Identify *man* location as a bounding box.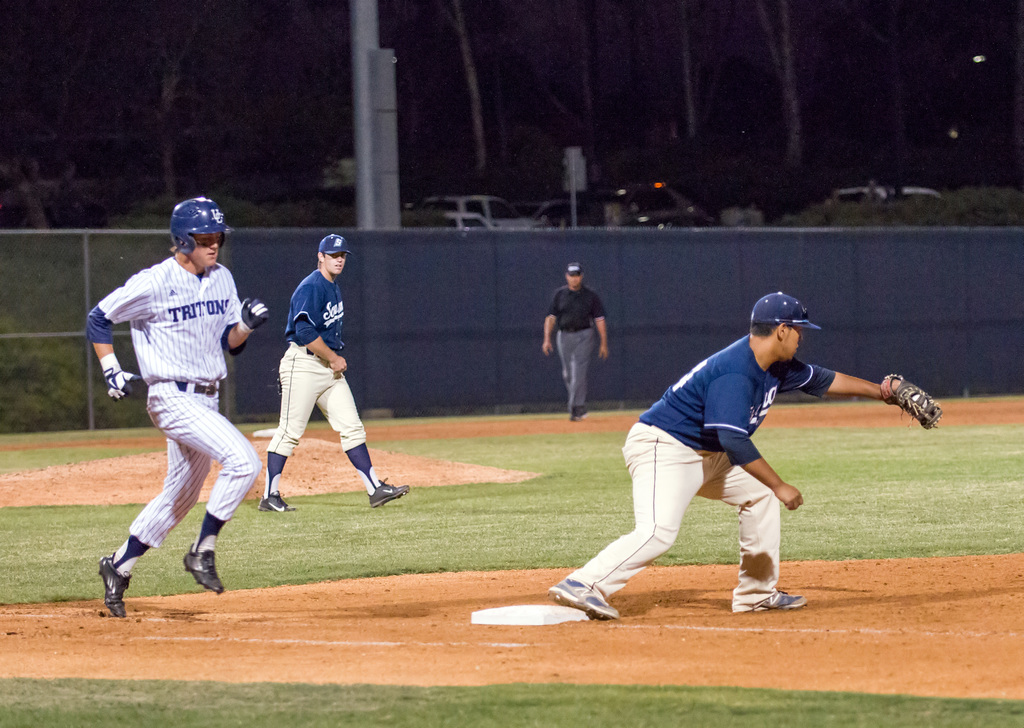
(left=573, top=300, right=872, bottom=621).
